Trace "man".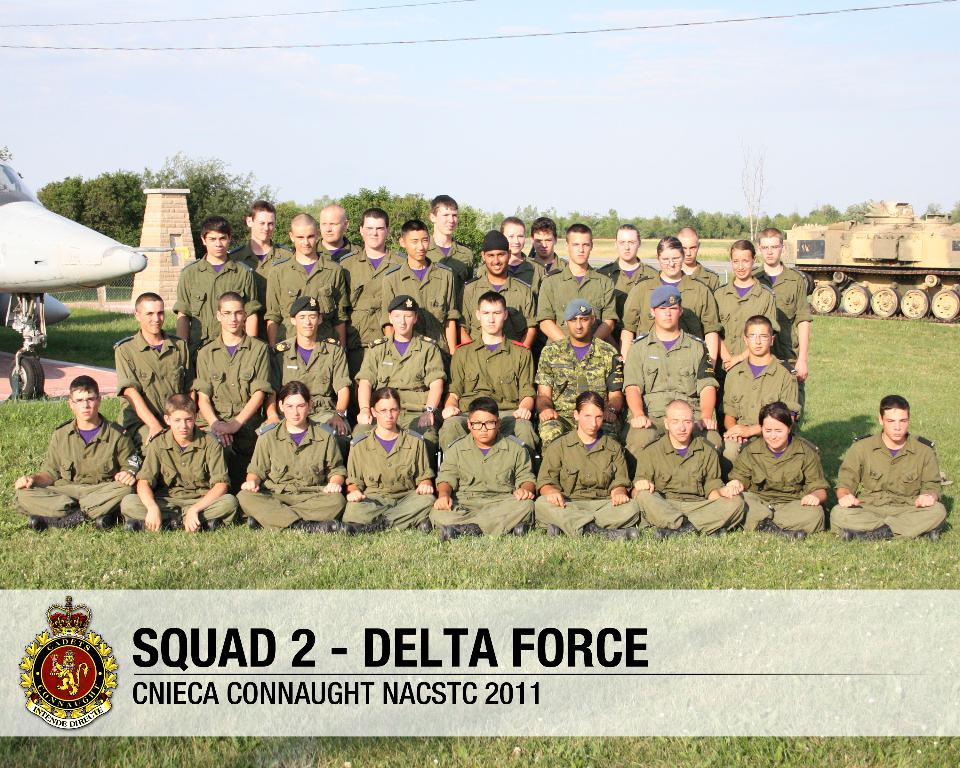
Traced to 113, 292, 191, 458.
